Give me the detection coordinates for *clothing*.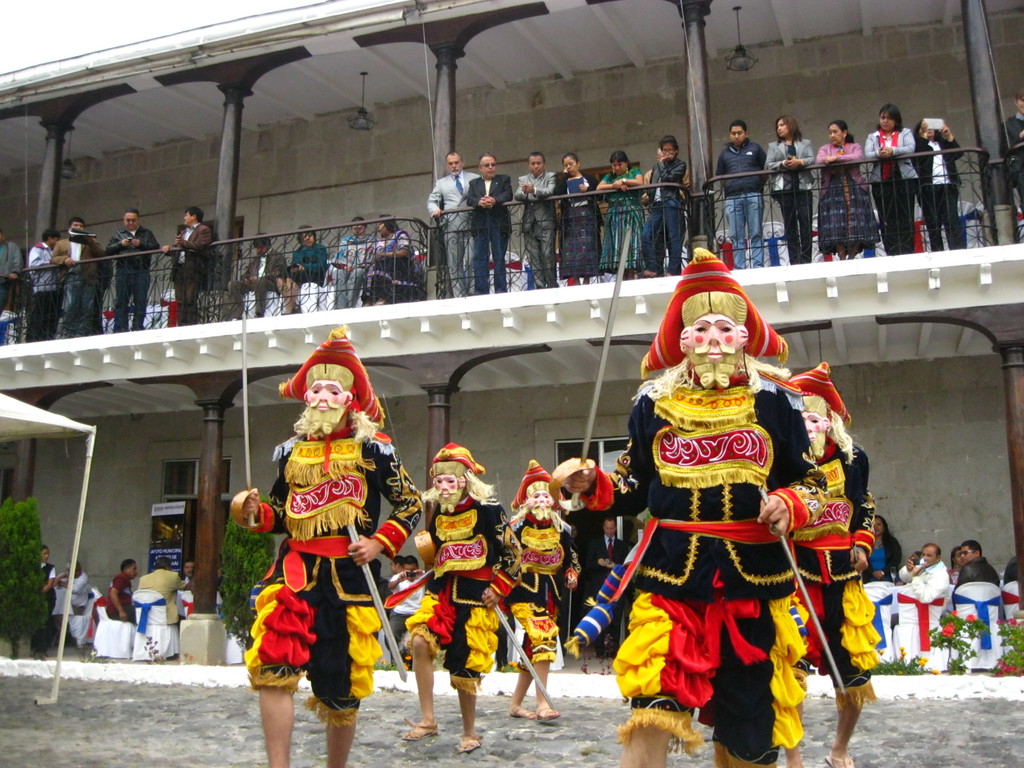
[x1=644, y1=150, x2=685, y2=280].
